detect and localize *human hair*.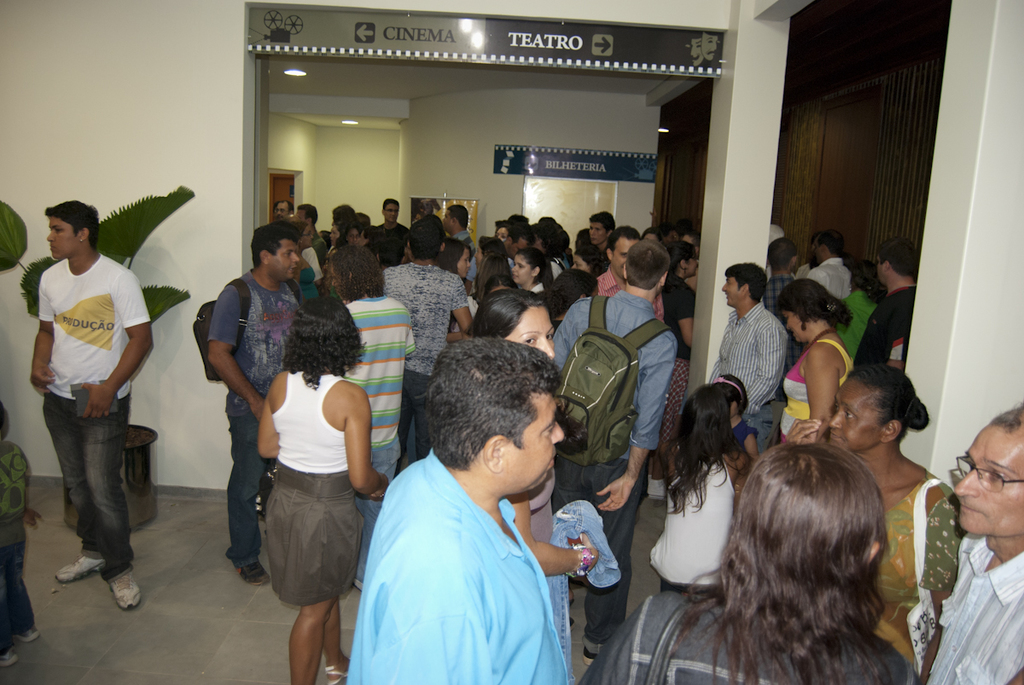
Localized at (672,387,734,517).
